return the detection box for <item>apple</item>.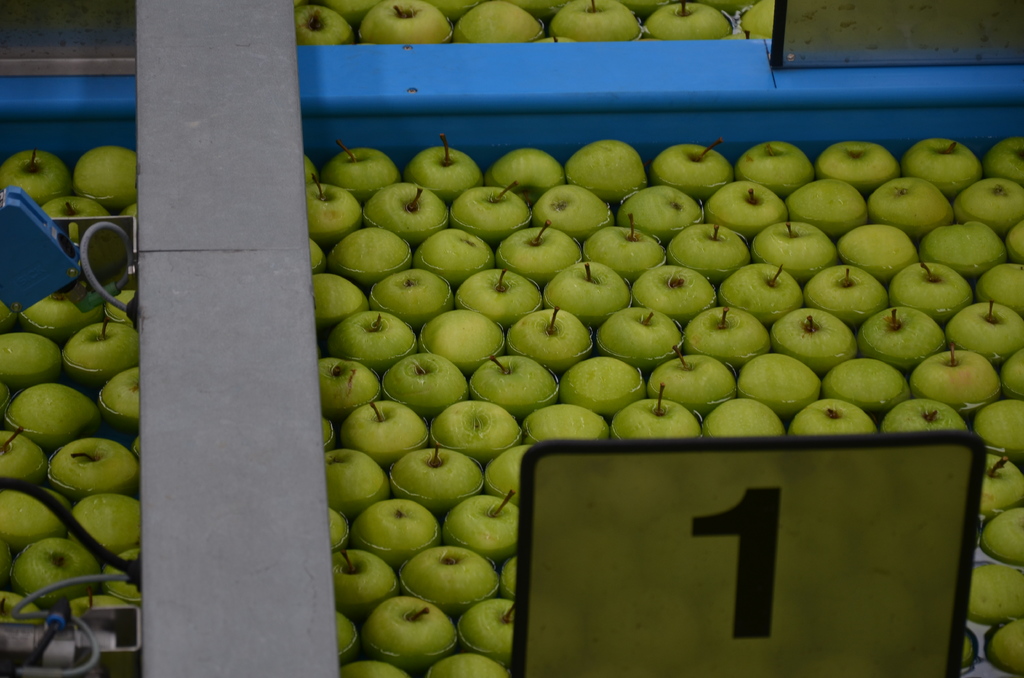
l=399, t=547, r=498, b=608.
